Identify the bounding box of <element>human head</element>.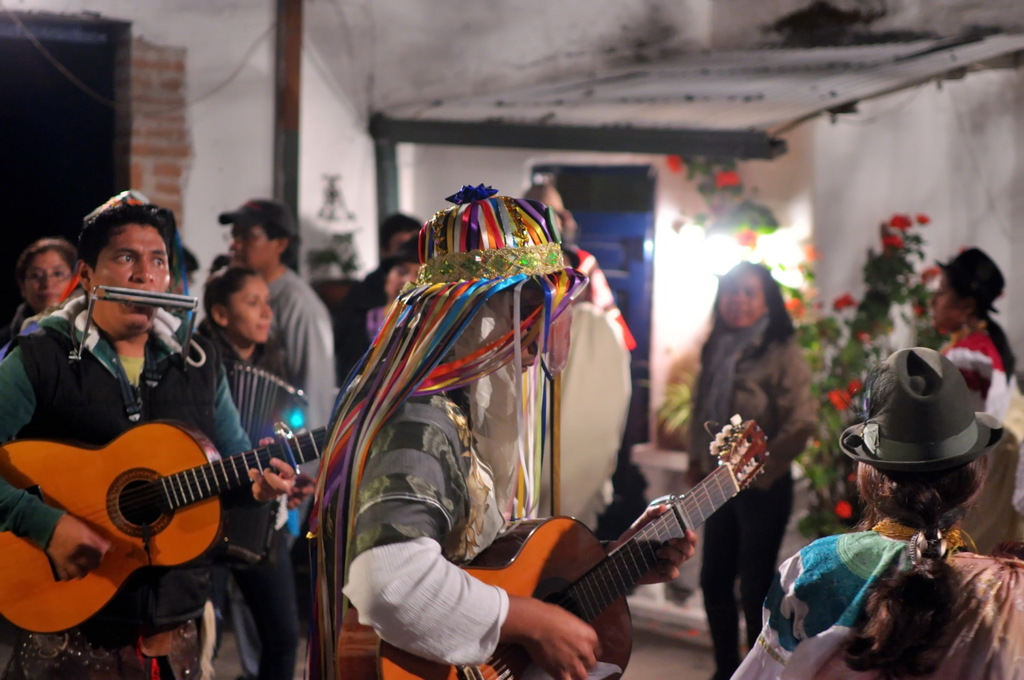
716/260/768/326.
